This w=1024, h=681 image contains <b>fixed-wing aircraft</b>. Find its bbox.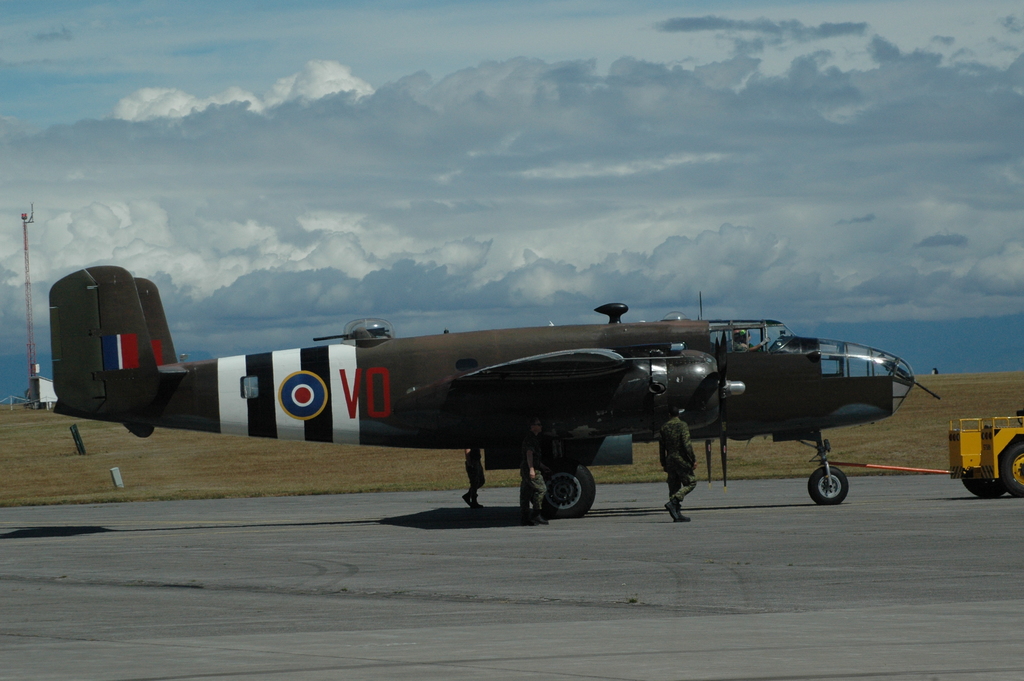
BBox(47, 263, 943, 519).
